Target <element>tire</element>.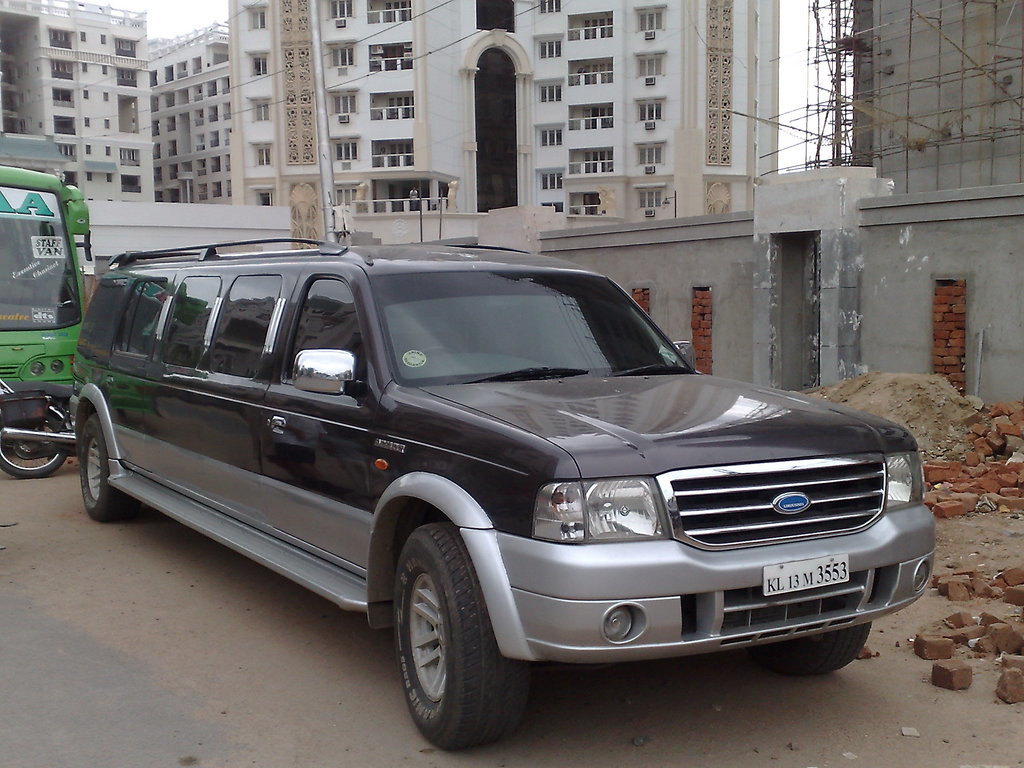
Target region: box=[78, 414, 113, 524].
